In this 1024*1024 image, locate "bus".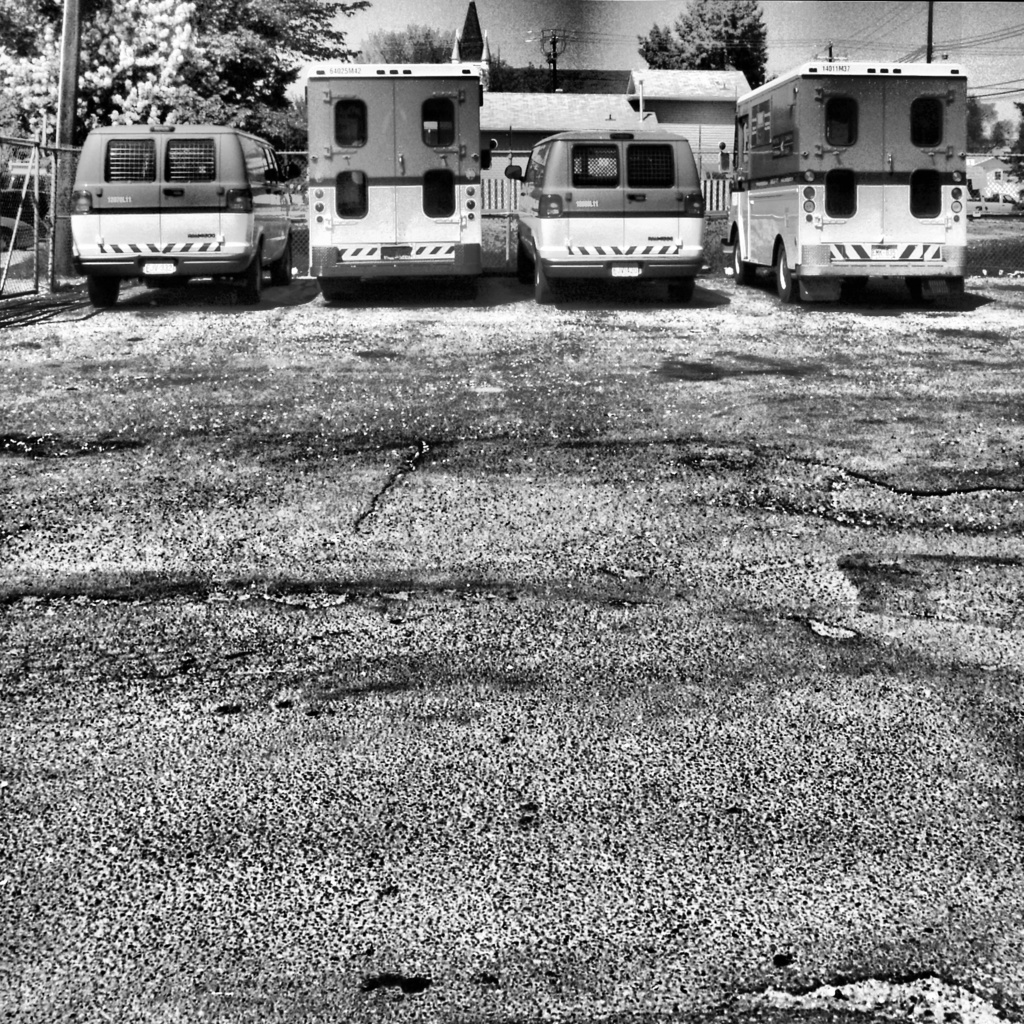
Bounding box: BBox(302, 63, 484, 304).
